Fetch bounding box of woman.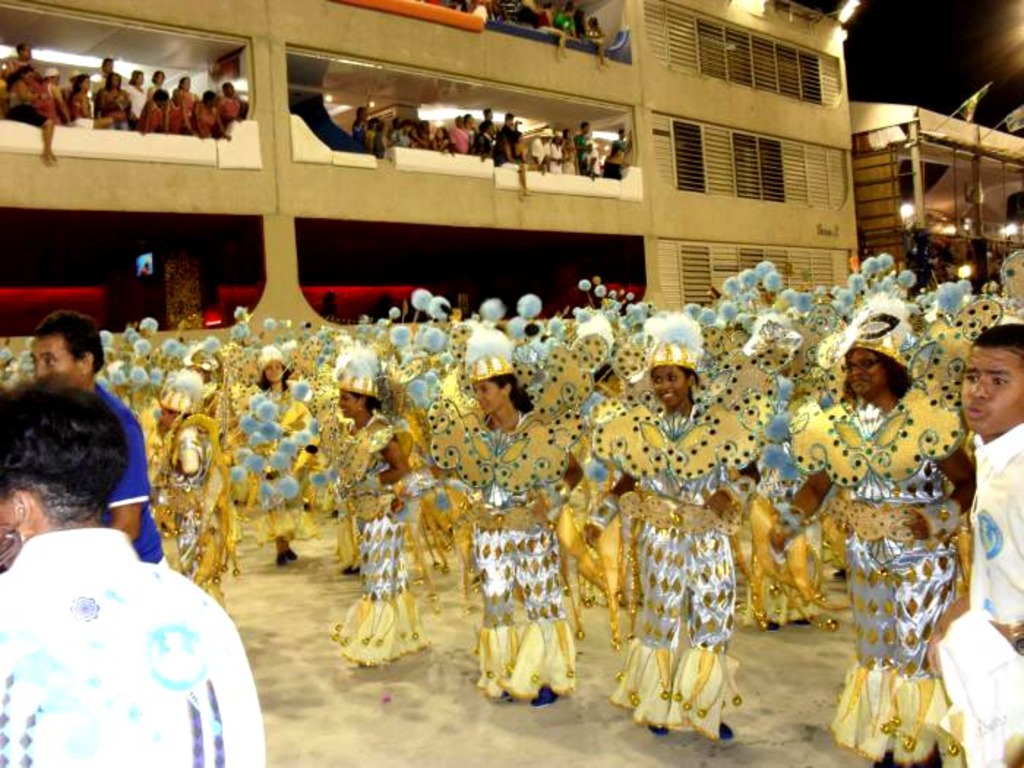
Bbox: [x1=433, y1=369, x2=579, y2=707].
